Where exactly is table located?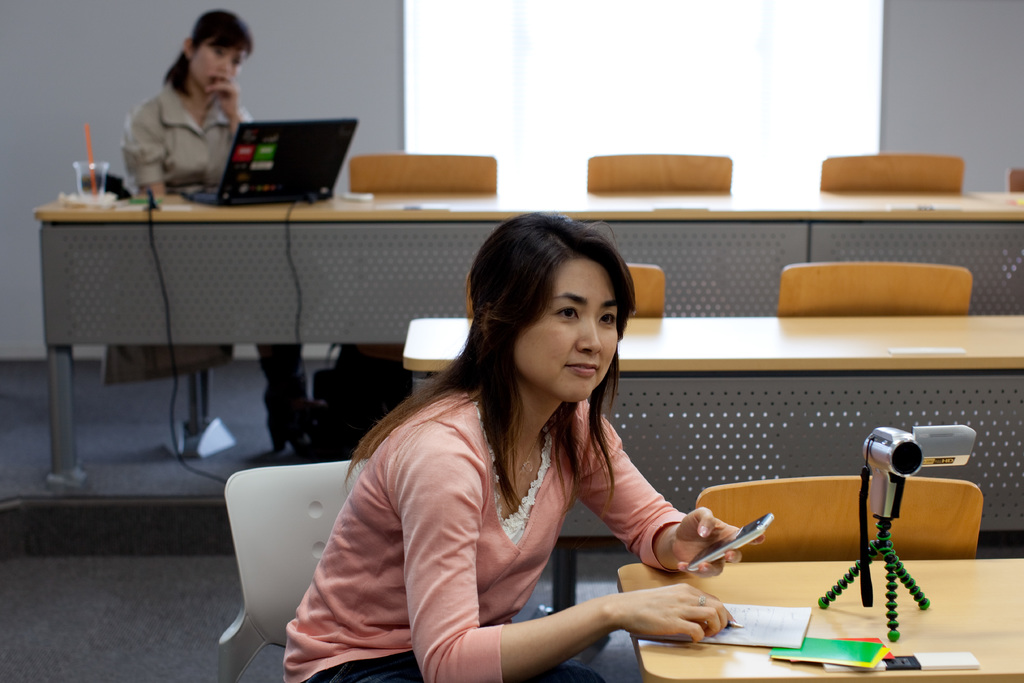
Its bounding box is select_region(400, 313, 1023, 534).
